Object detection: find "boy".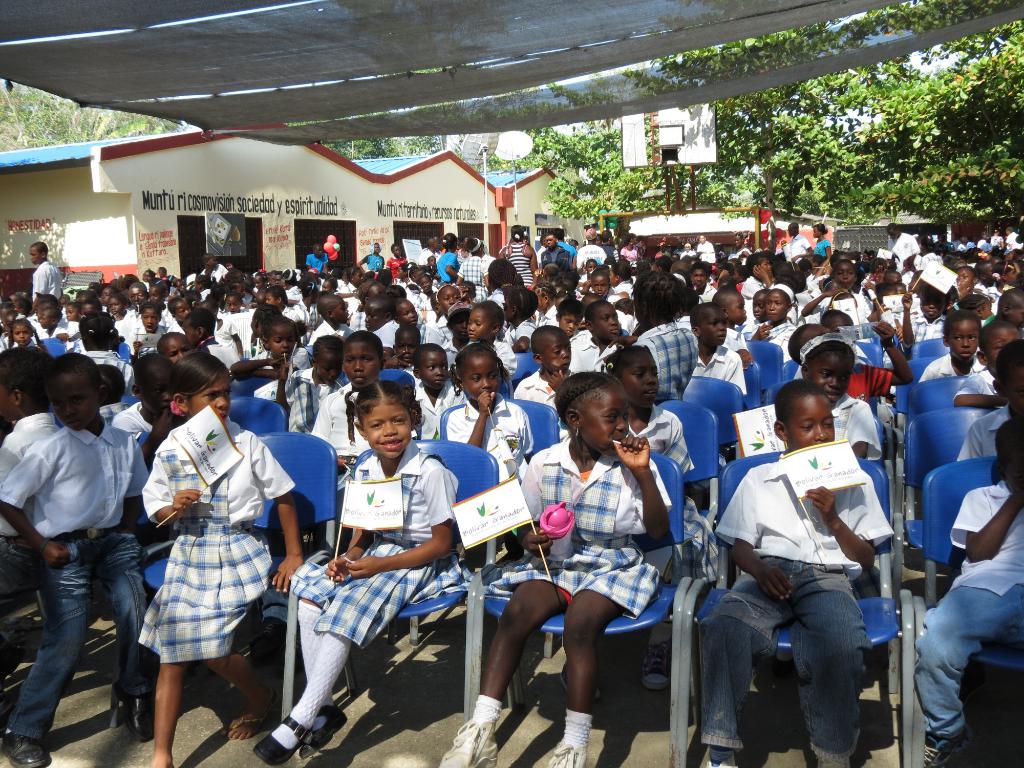
(310, 329, 384, 514).
